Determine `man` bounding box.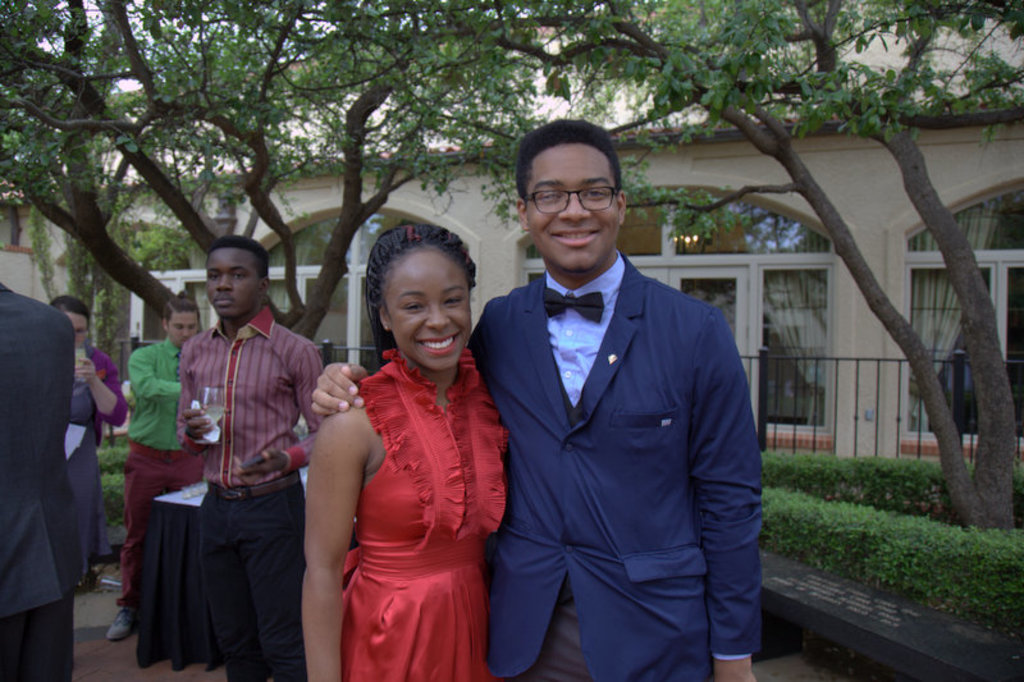
Determined: crop(460, 86, 765, 681).
